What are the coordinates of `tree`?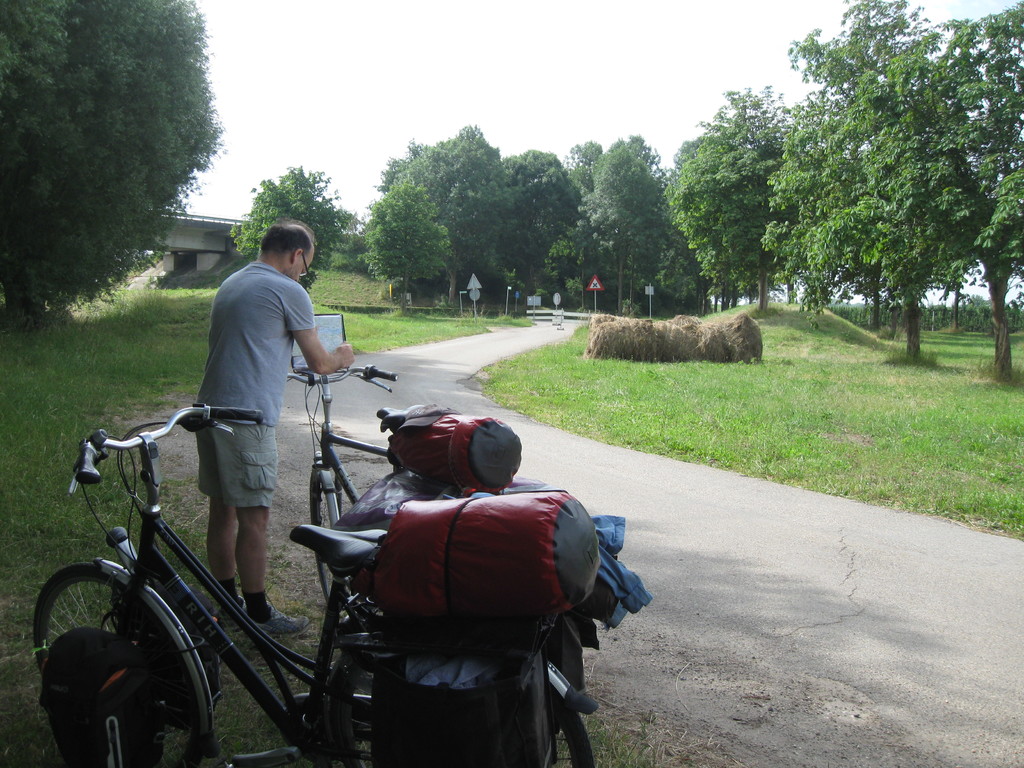
355:161:483:333.
